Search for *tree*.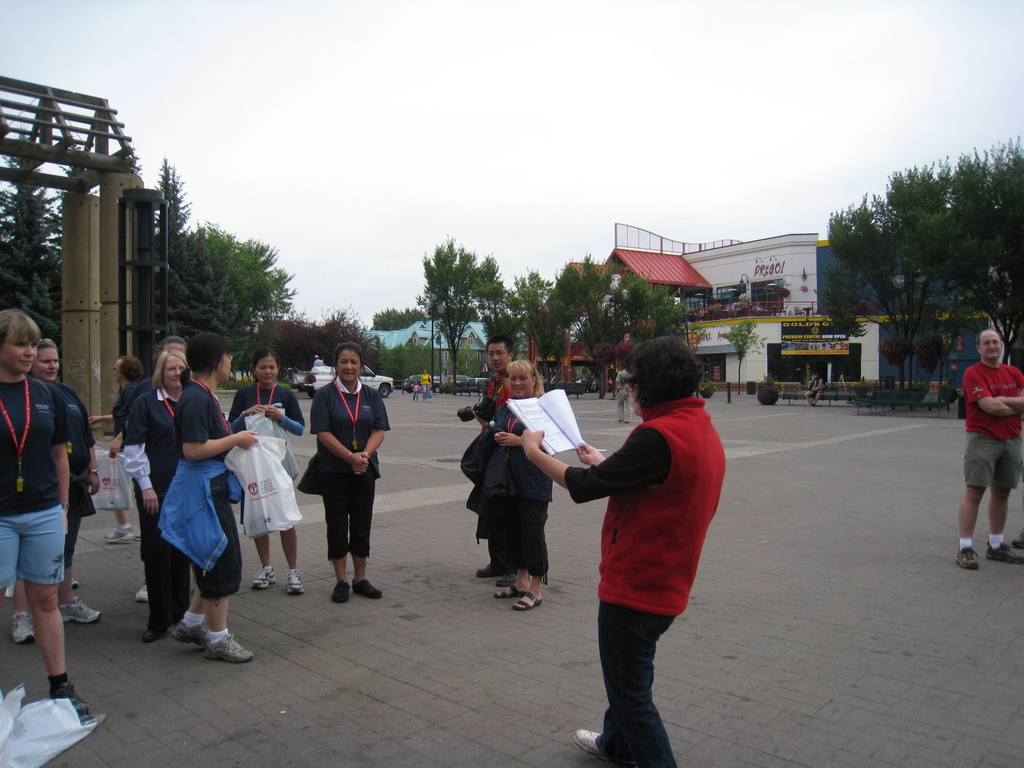
Found at [left=500, top=262, right=551, bottom=314].
